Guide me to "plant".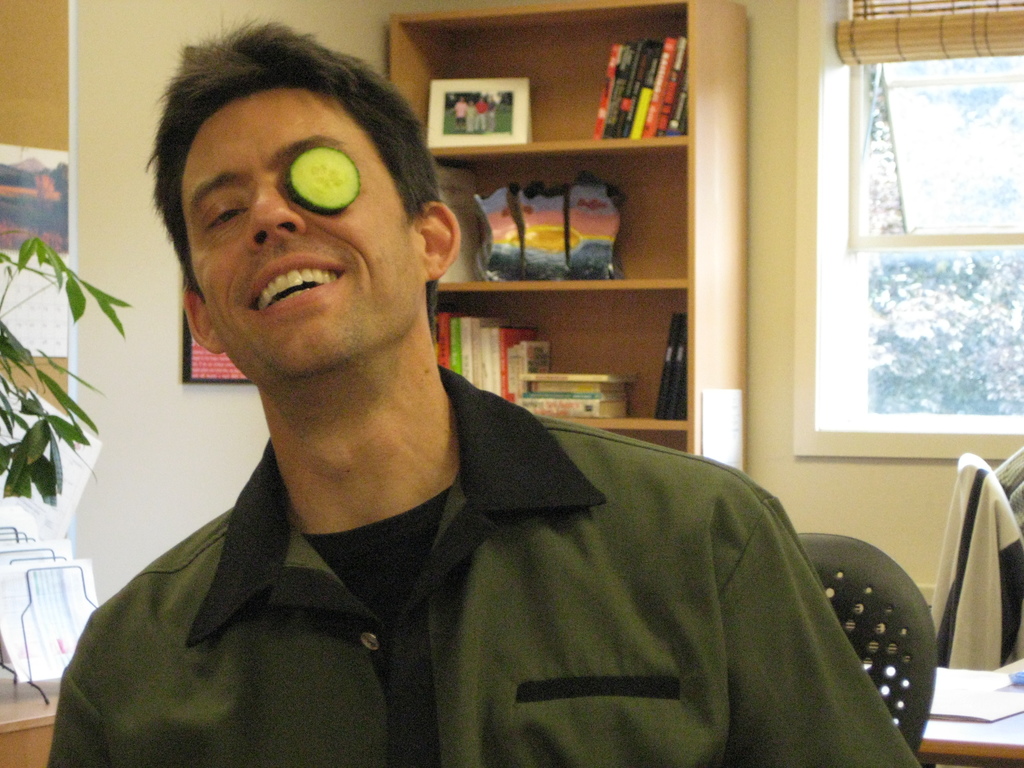
Guidance: (0, 237, 134, 502).
